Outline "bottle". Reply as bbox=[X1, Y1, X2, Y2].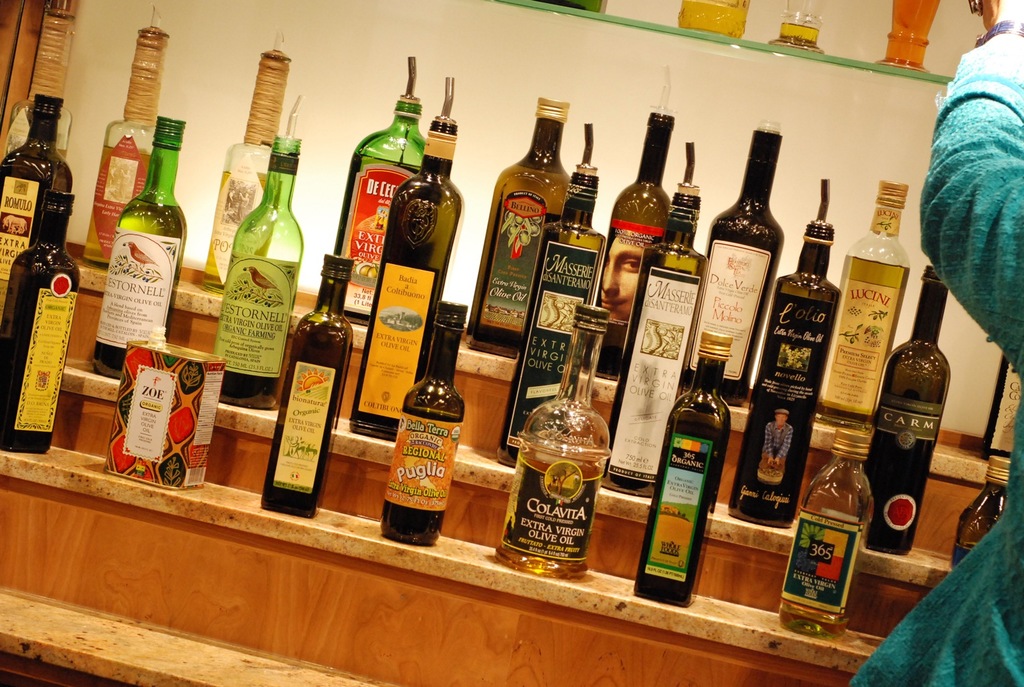
bbox=[202, 31, 293, 299].
